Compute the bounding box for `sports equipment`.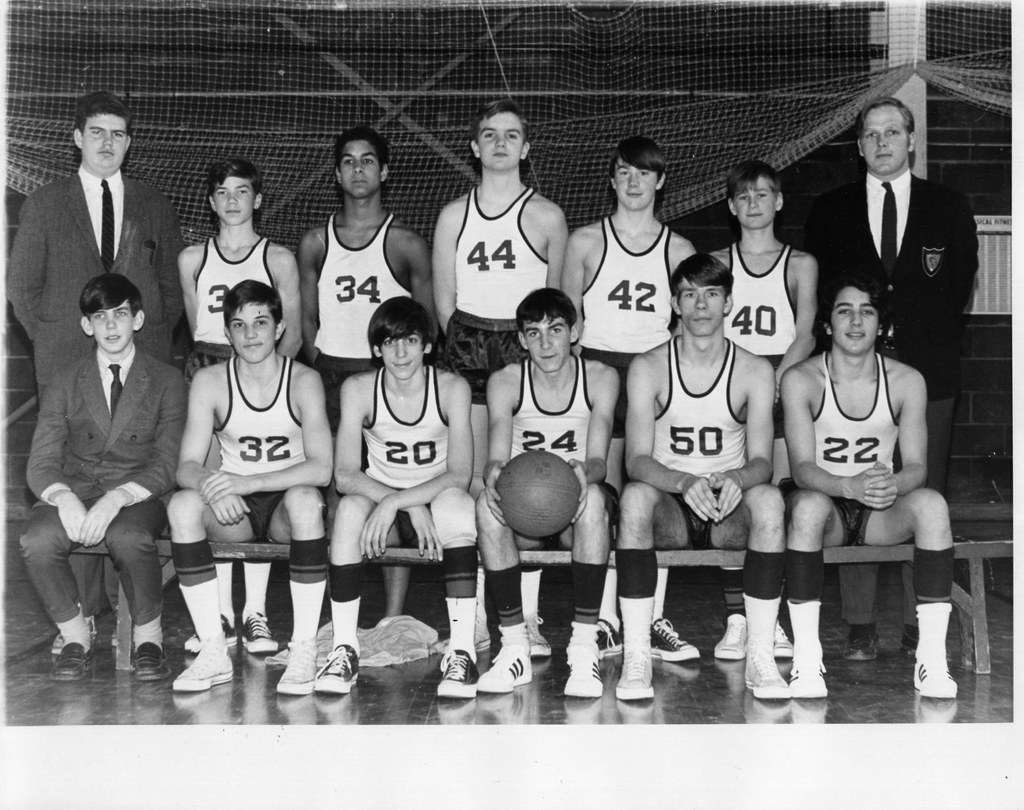
[615,651,655,701].
